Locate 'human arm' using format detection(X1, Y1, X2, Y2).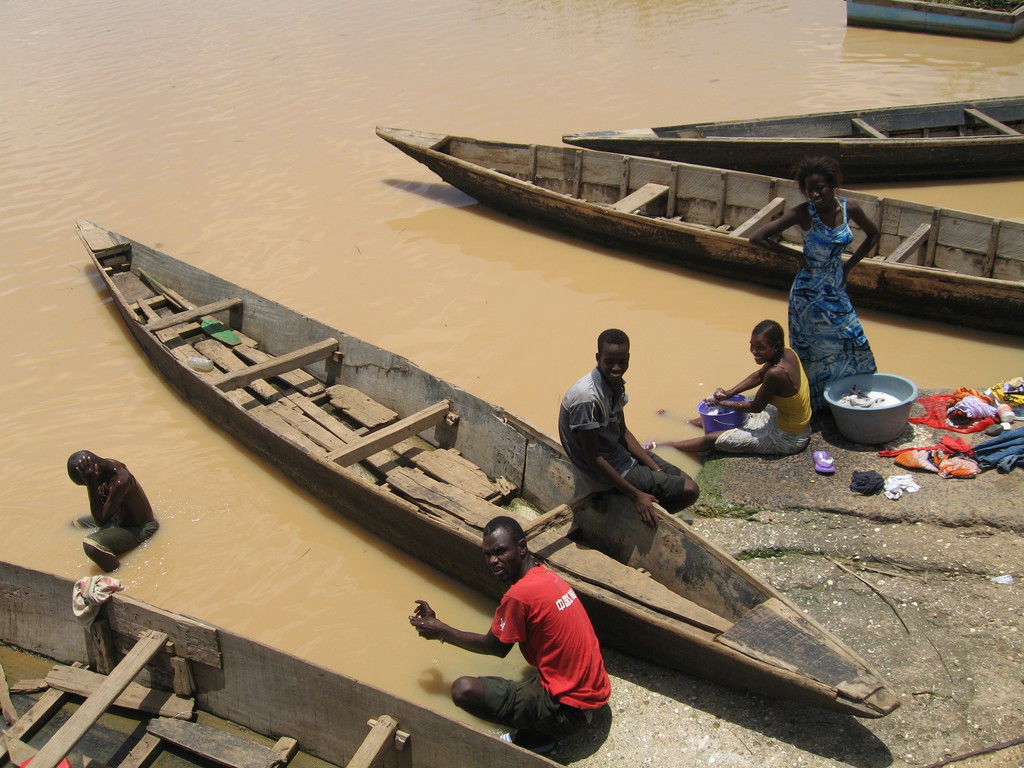
detection(707, 359, 769, 396).
